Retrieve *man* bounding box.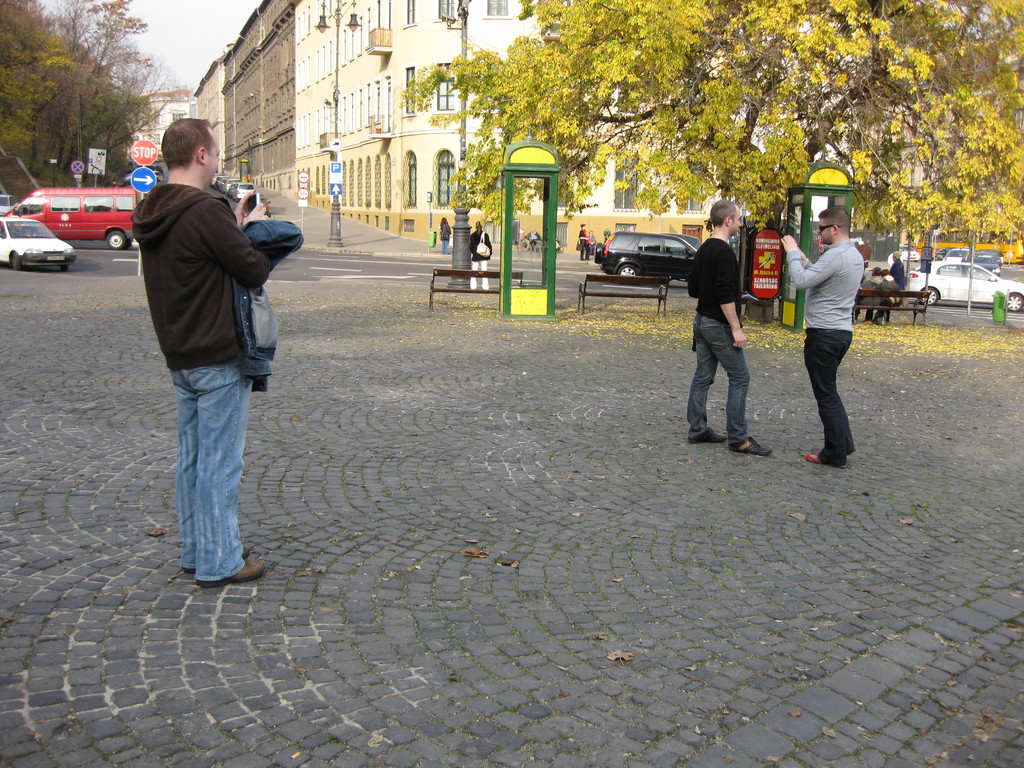
Bounding box: [780,204,860,468].
